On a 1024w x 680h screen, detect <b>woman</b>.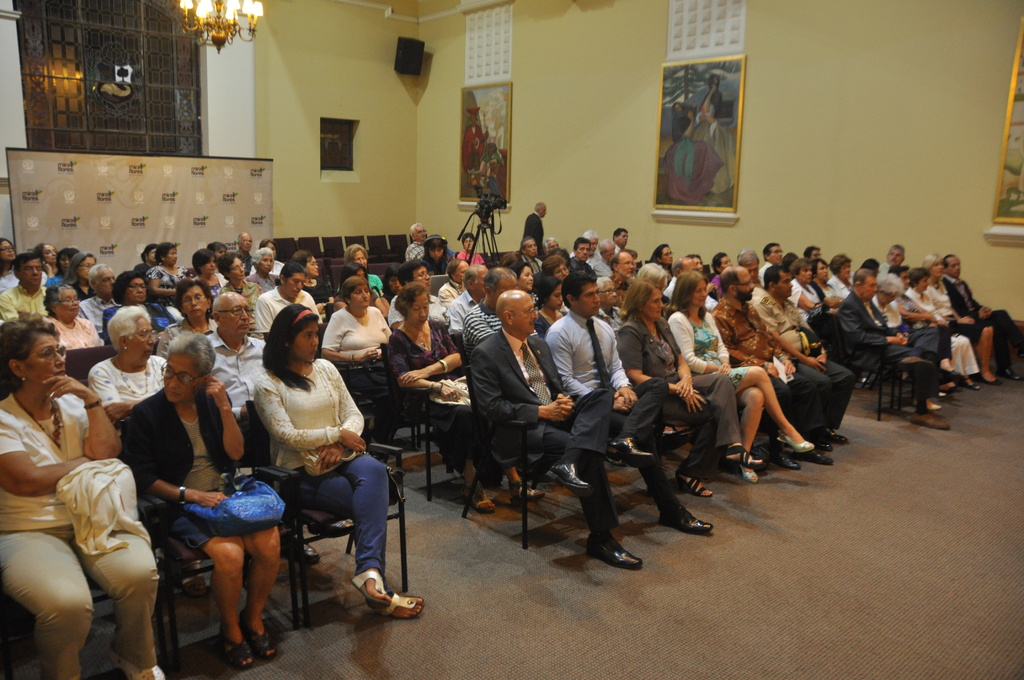
[x1=319, y1=278, x2=394, y2=446].
